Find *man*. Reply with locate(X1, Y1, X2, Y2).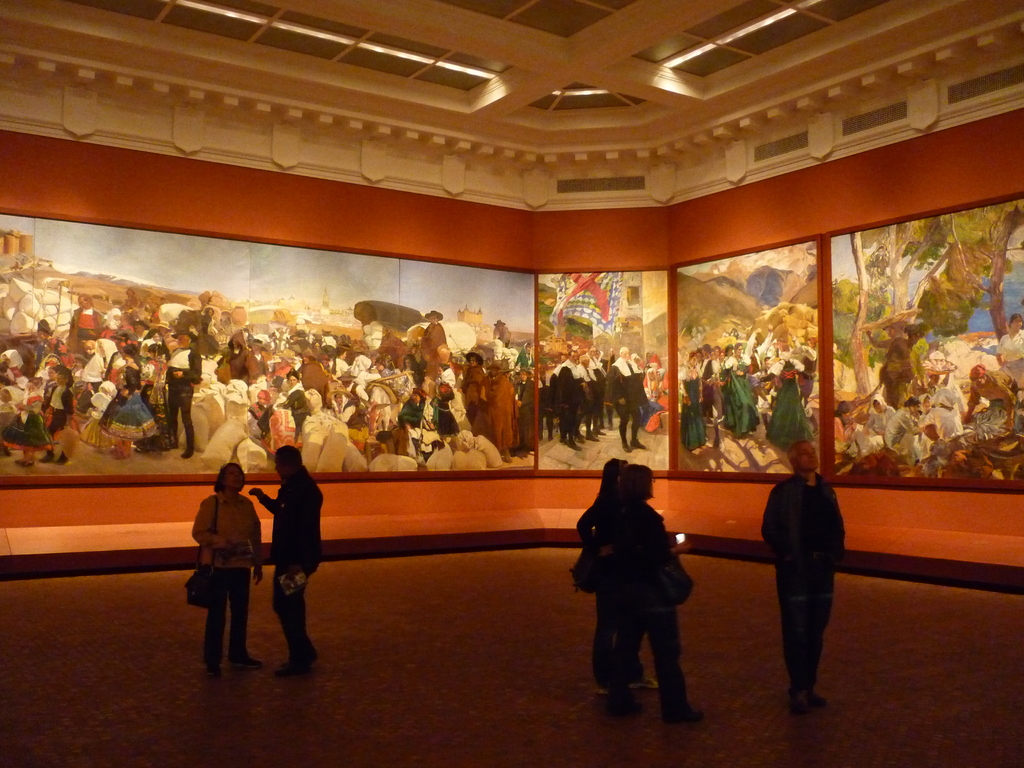
locate(758, 434, 852, 709).
